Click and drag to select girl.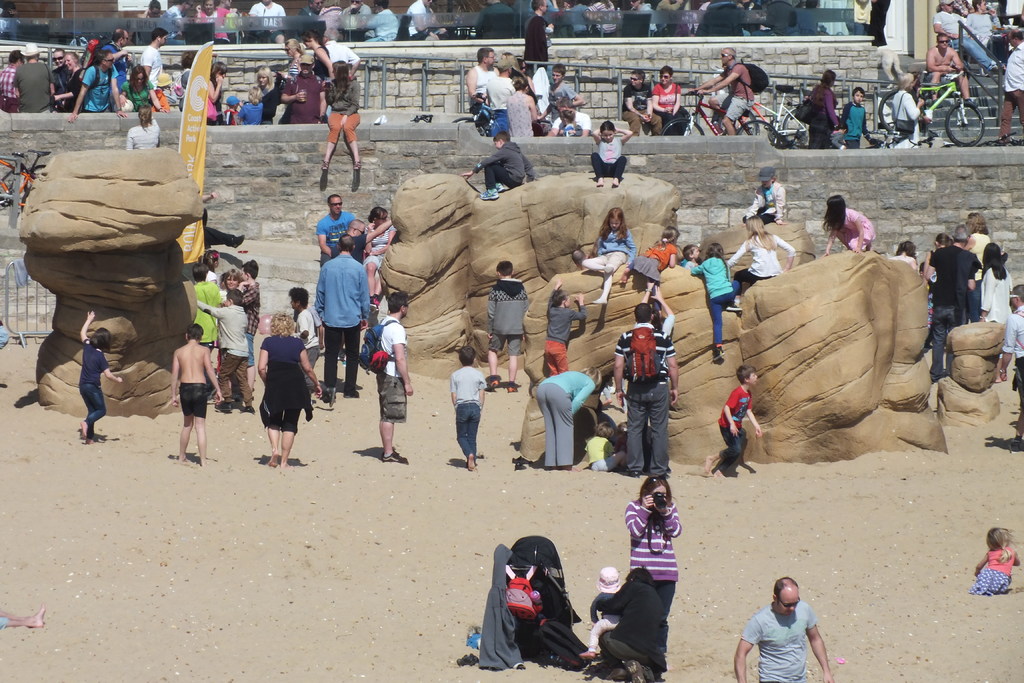
Selection: {"left": 624, "top": 473, "right": 679, "bottom": 627}.
